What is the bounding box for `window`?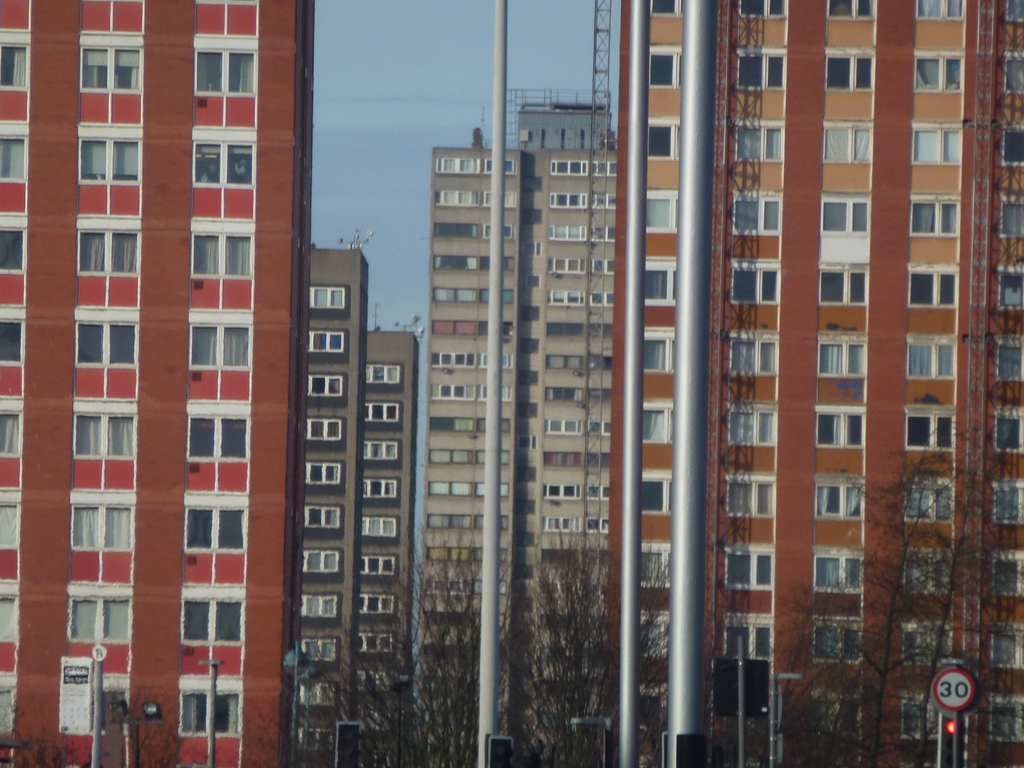
(x1=365, y1=401, x2=401, y2=422).
